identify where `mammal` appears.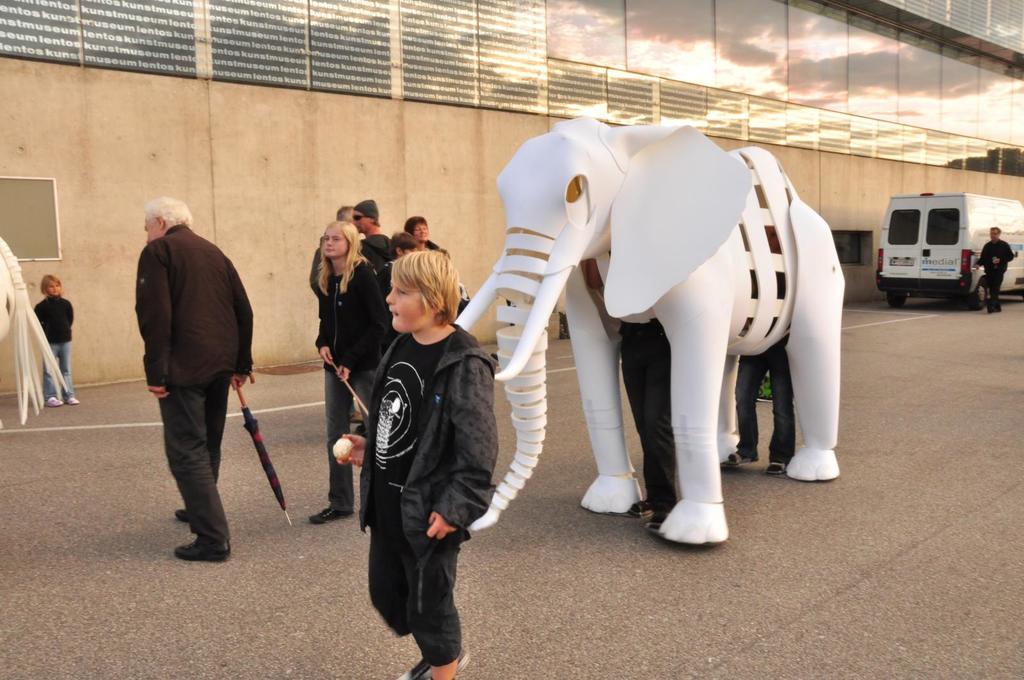
Appears at BBox(360, 202, 396, 432).
